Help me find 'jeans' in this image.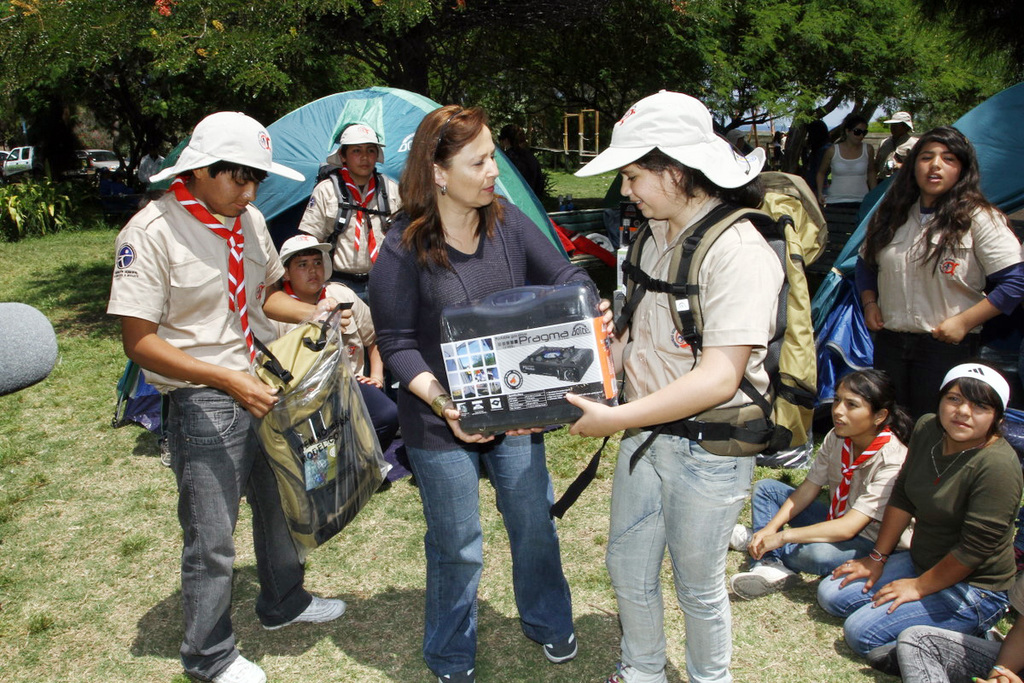
Found it: {"x1": 815, "y1": 546, "x2": 1009, "y2": 651}.
